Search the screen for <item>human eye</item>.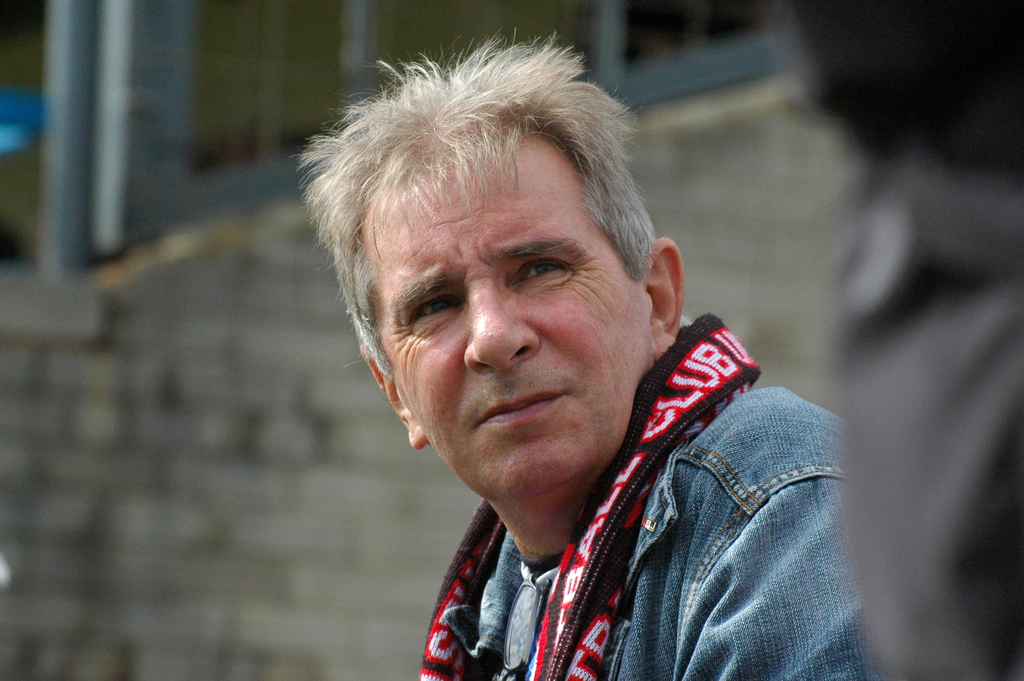
Found at bbox=(403, 290, 465, 332).
